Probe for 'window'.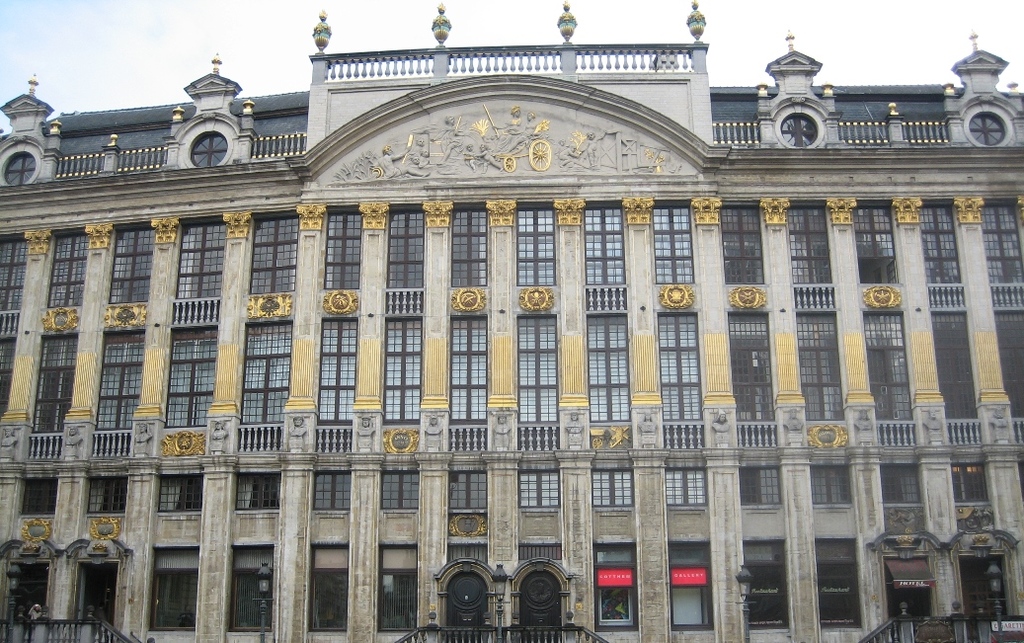
Probe result: (447,470,488,507).
